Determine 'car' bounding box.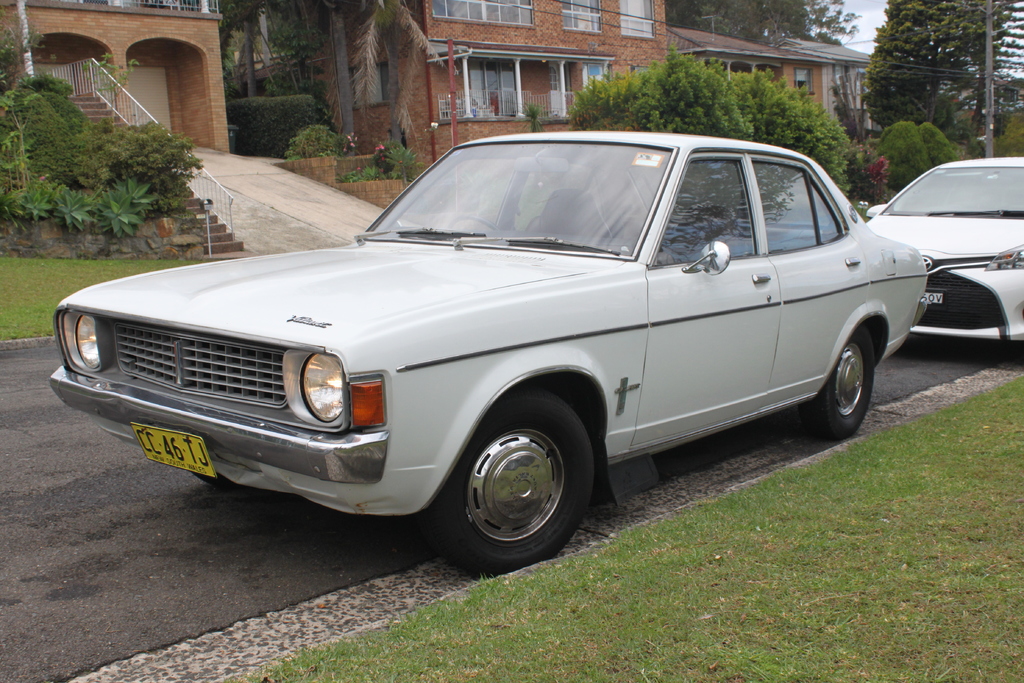
Determined: crop(44, 131, 944, 566).
